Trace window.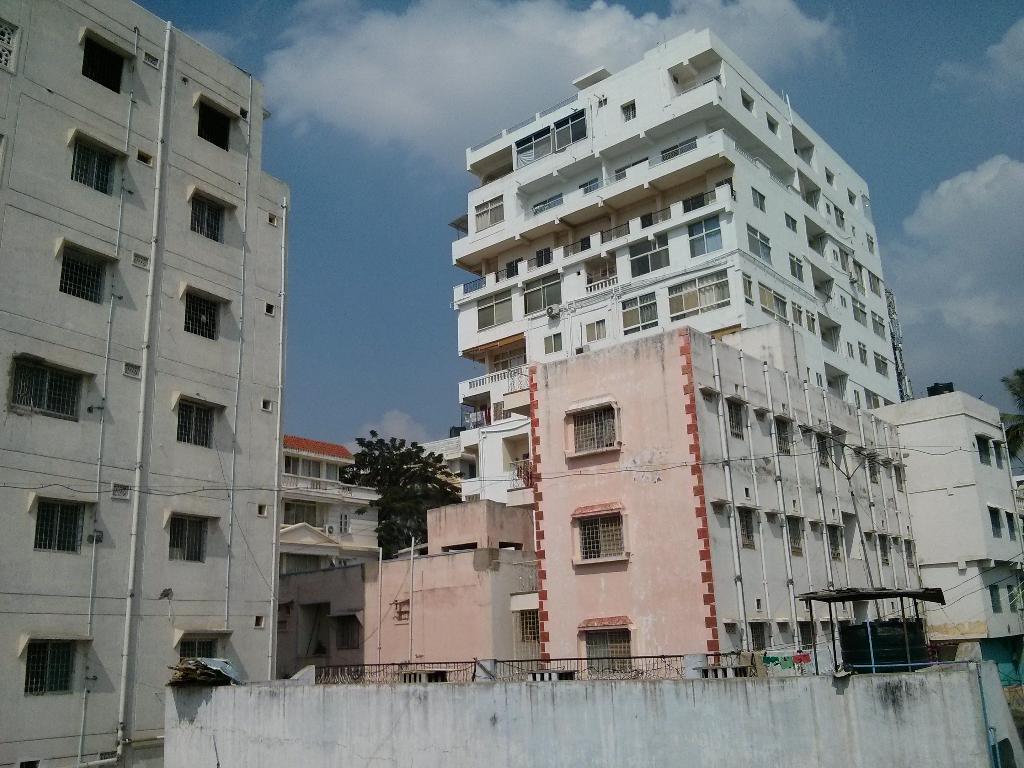
Traced to [x1=906, y1=534, x2=915, y2=567].
